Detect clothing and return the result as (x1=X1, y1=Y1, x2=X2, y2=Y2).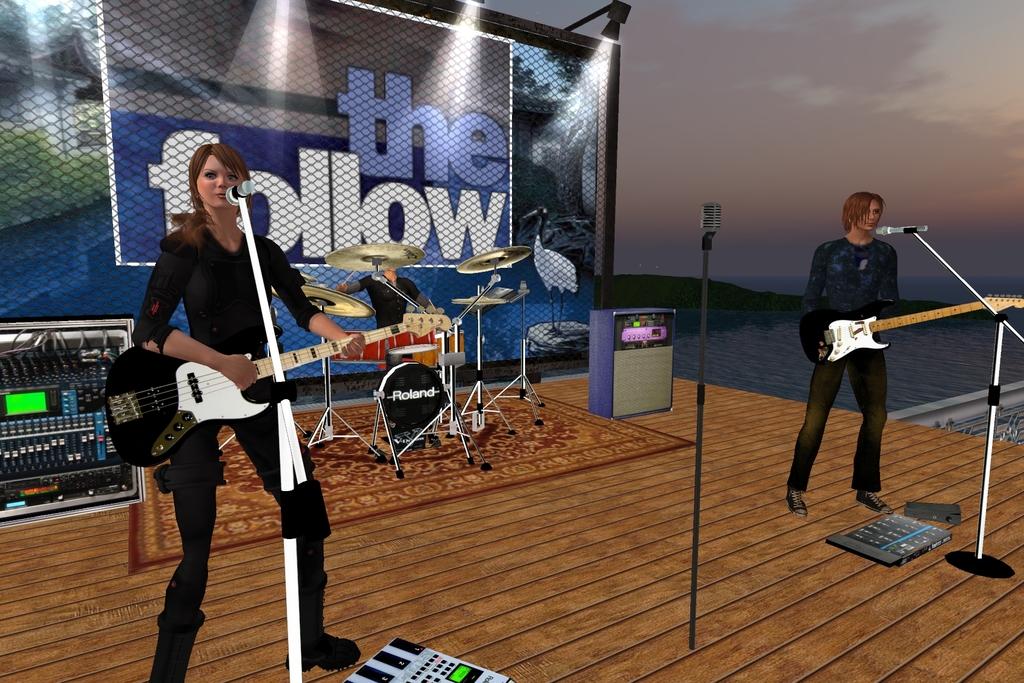
(x1=369, y1=269, x2=423, y2=331).
